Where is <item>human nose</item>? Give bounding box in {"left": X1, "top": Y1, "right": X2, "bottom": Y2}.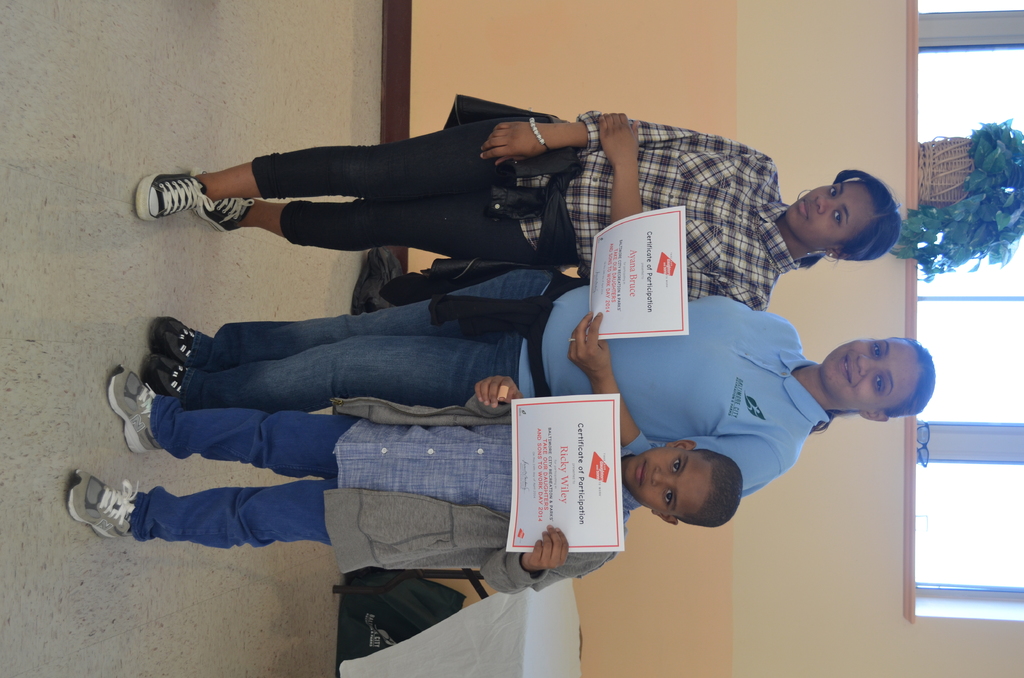
{"left": 855, "top": 354, "right": 883, "bottom": 378}.
